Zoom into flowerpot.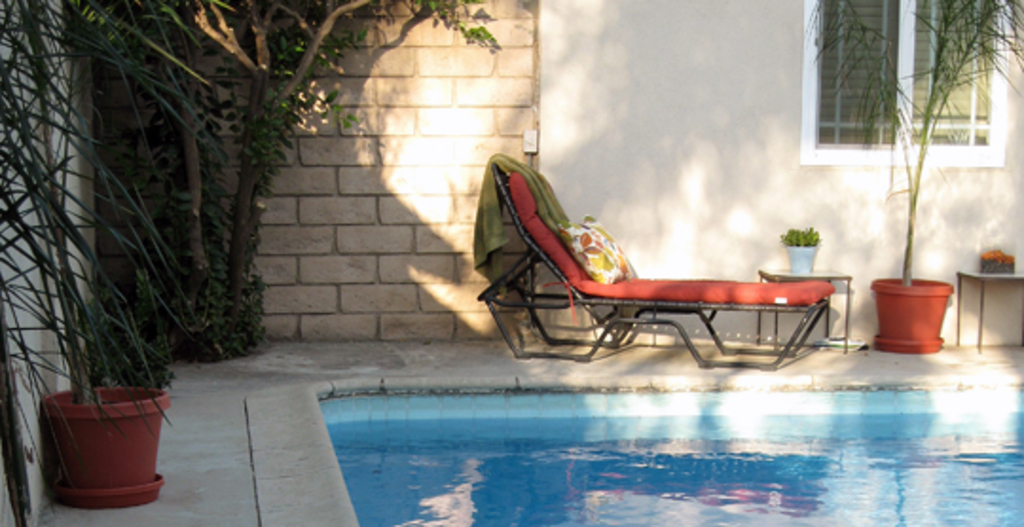
Zoom target: pyautogui.locateOnScreen(40, 385, 169, 514).
